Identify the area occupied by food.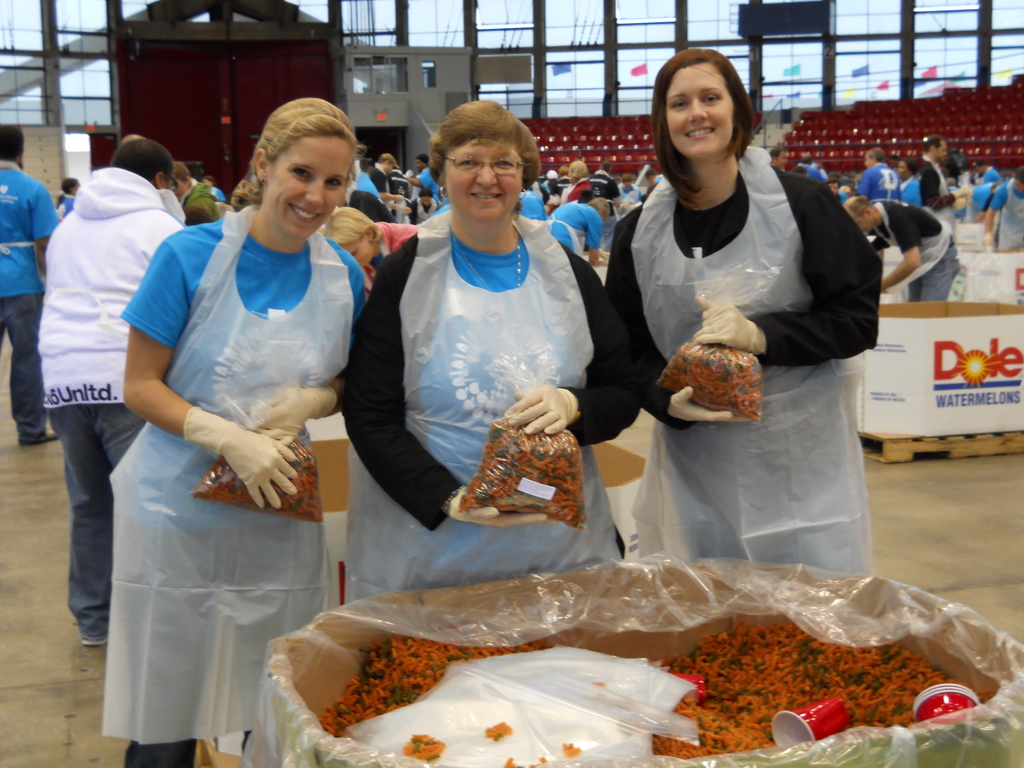
Area: 656 617 944 753.
